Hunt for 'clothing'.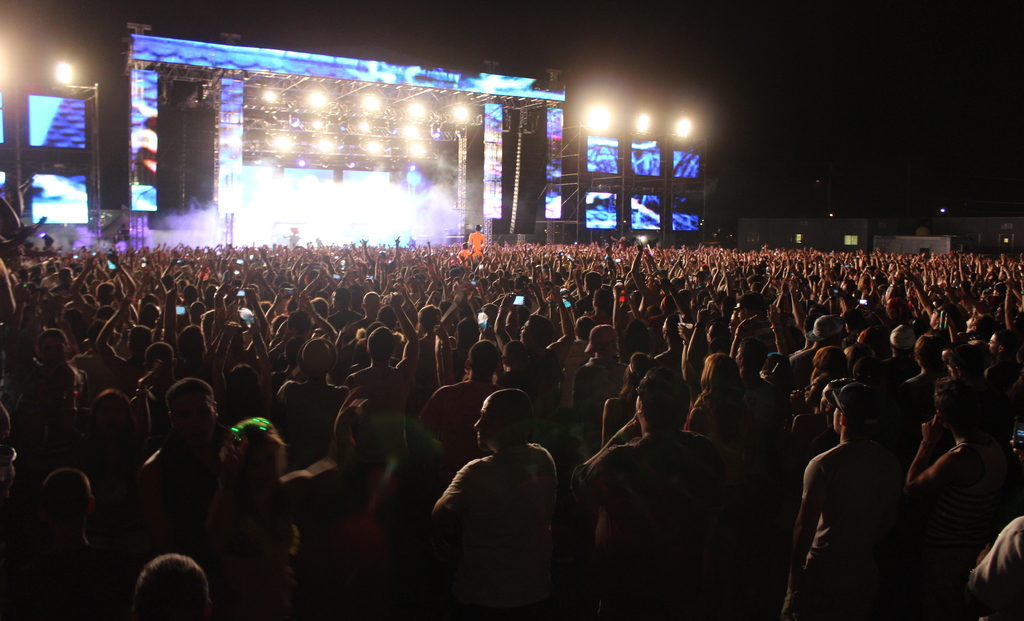
Hunted down at [left=205, top=490, right=284, bottom=620].
